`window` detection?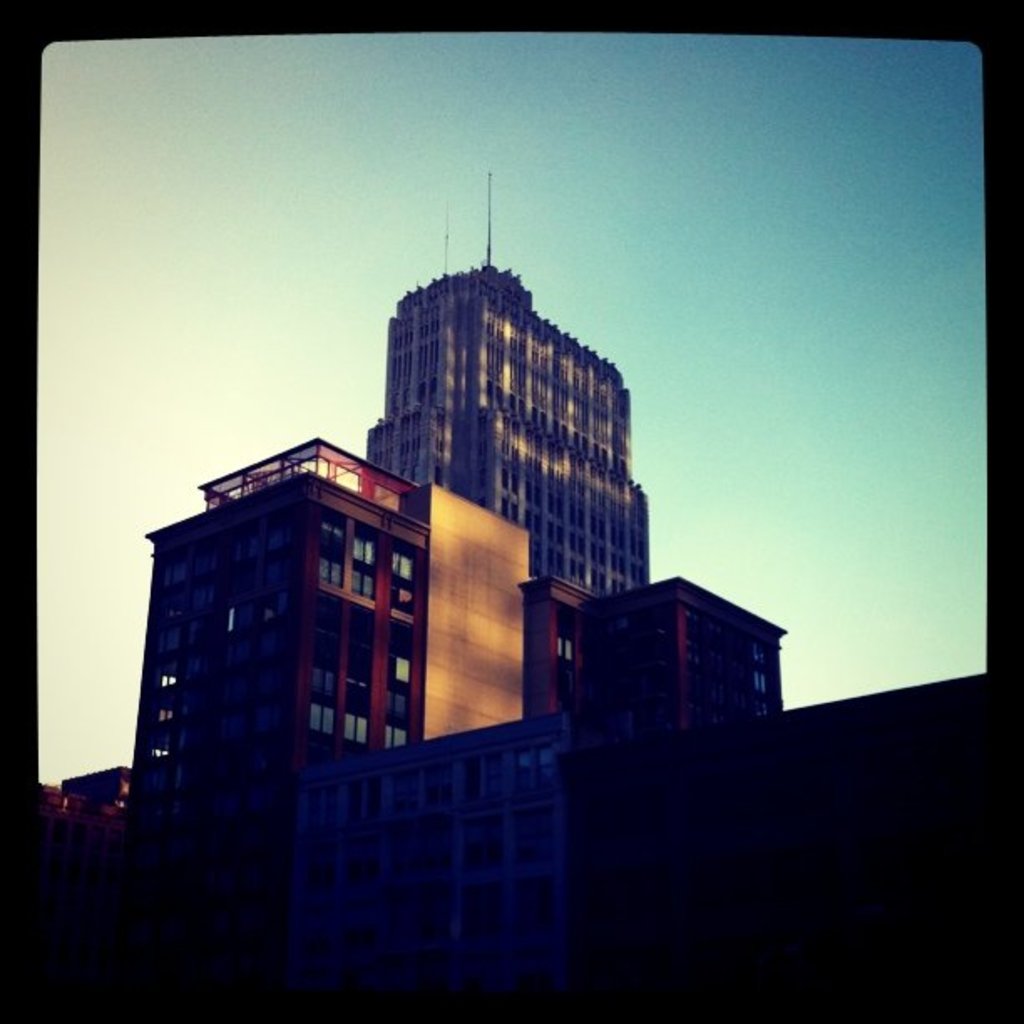
locate(351, 855, 381, 895)
